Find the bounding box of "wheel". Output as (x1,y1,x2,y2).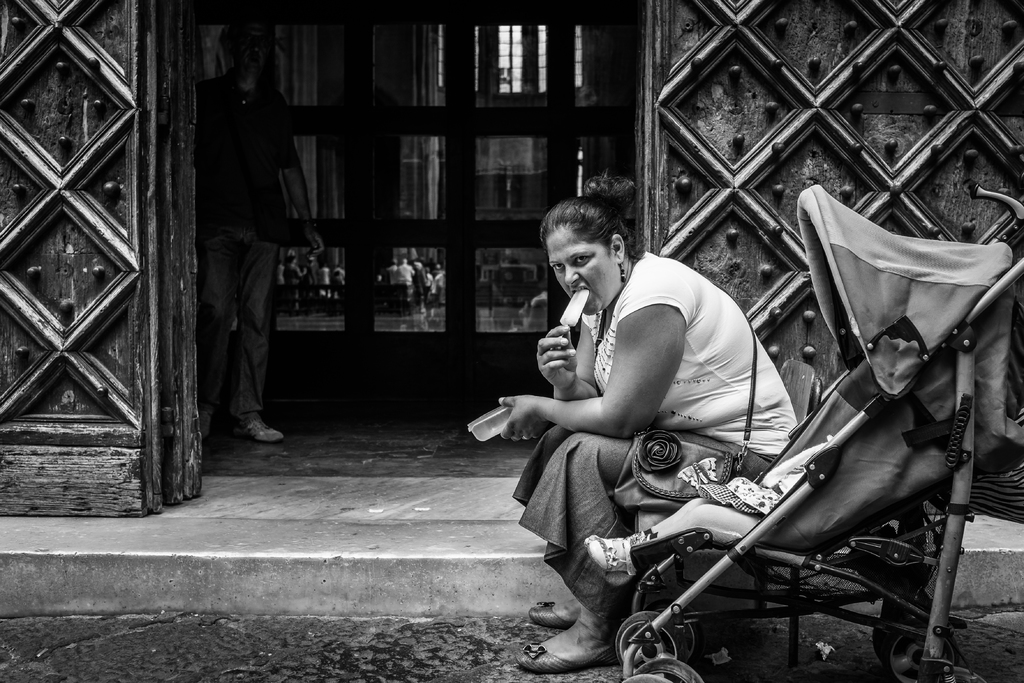
(635,655,708,682).
